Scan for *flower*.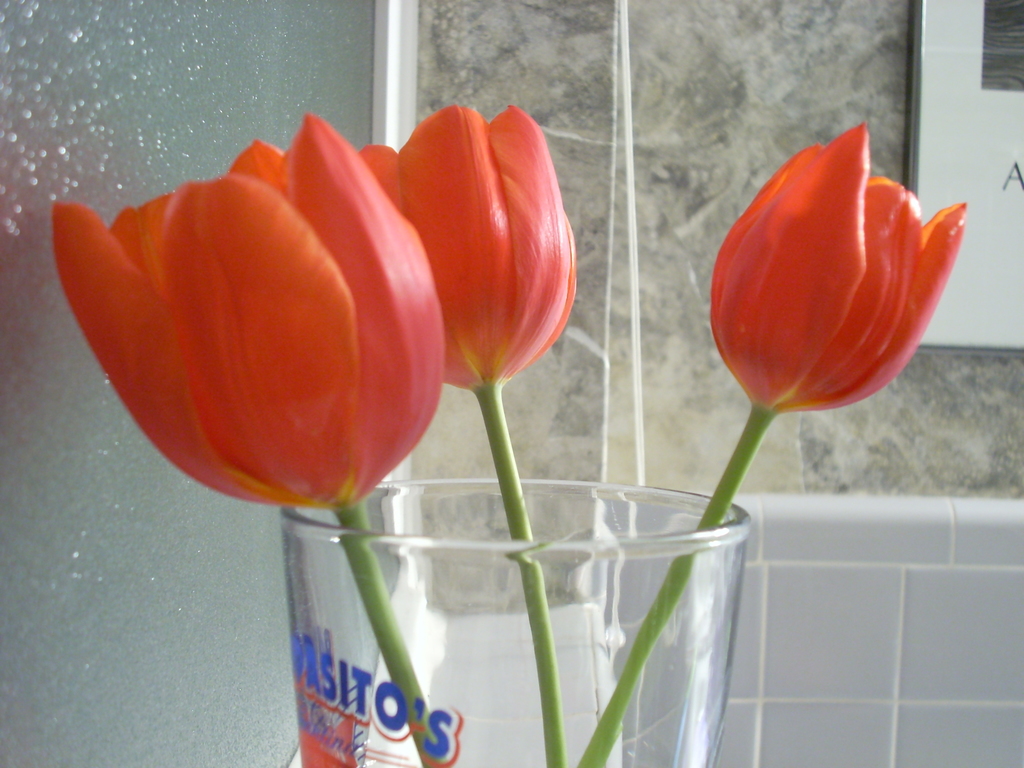
Scan result: left=44, top=108, right=451, bottom=515.
